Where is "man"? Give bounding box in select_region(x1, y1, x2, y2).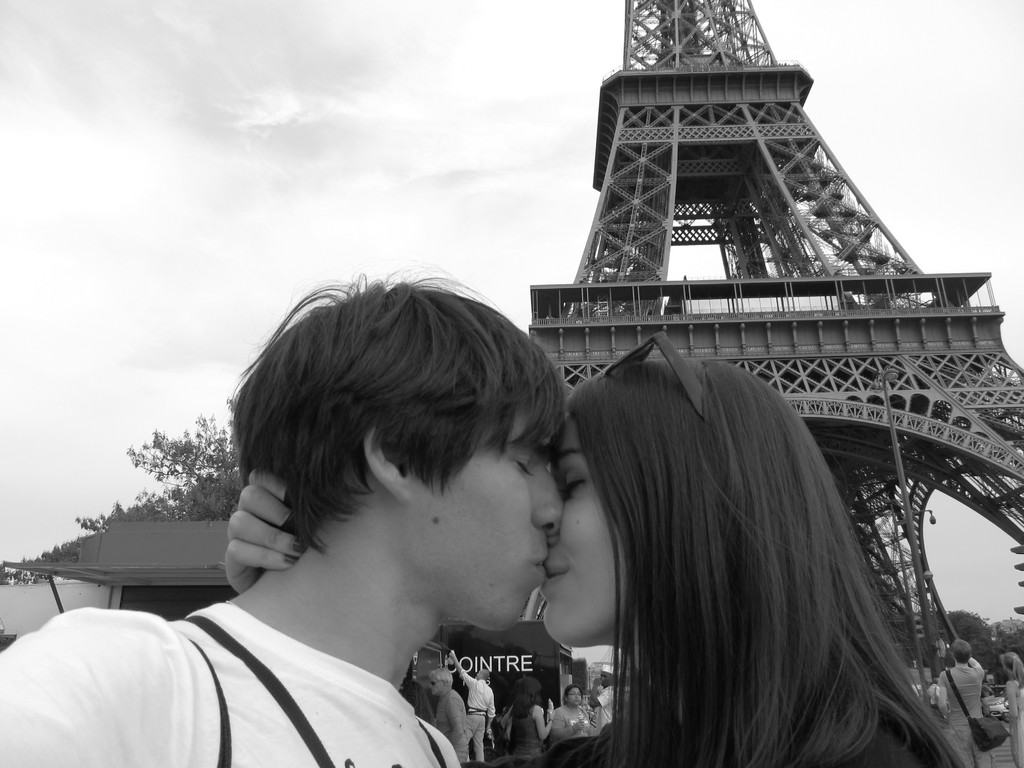
select_region(85, 246, 669, 767).
